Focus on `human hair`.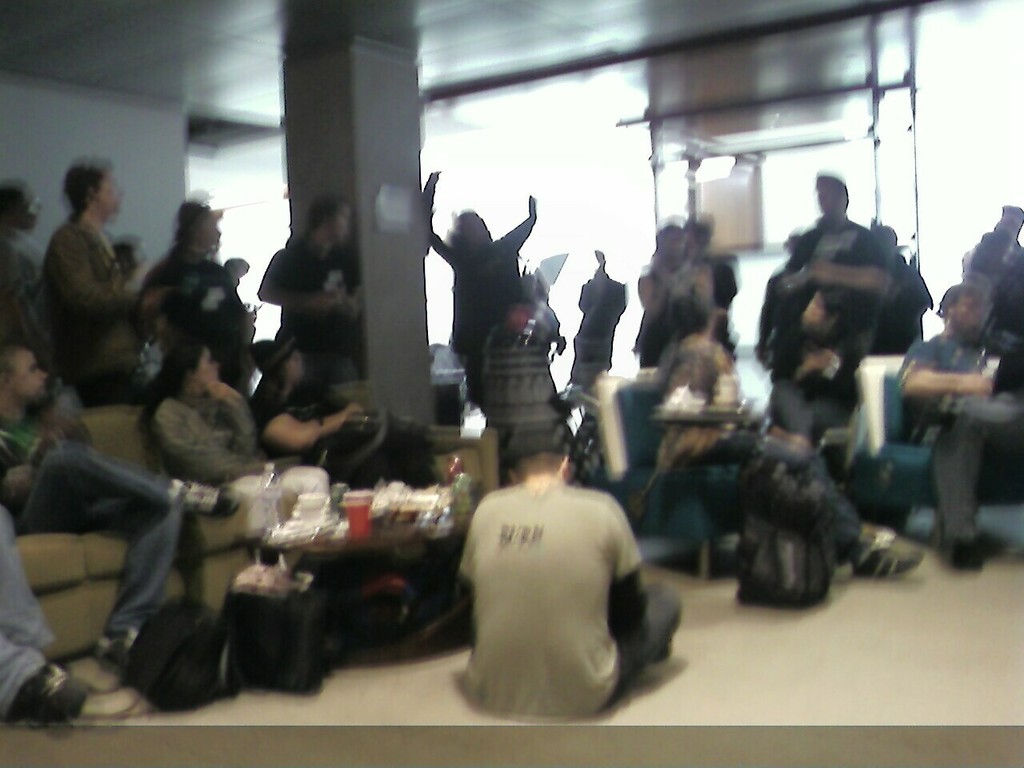
Focused at (60, 164, 105, 209).
